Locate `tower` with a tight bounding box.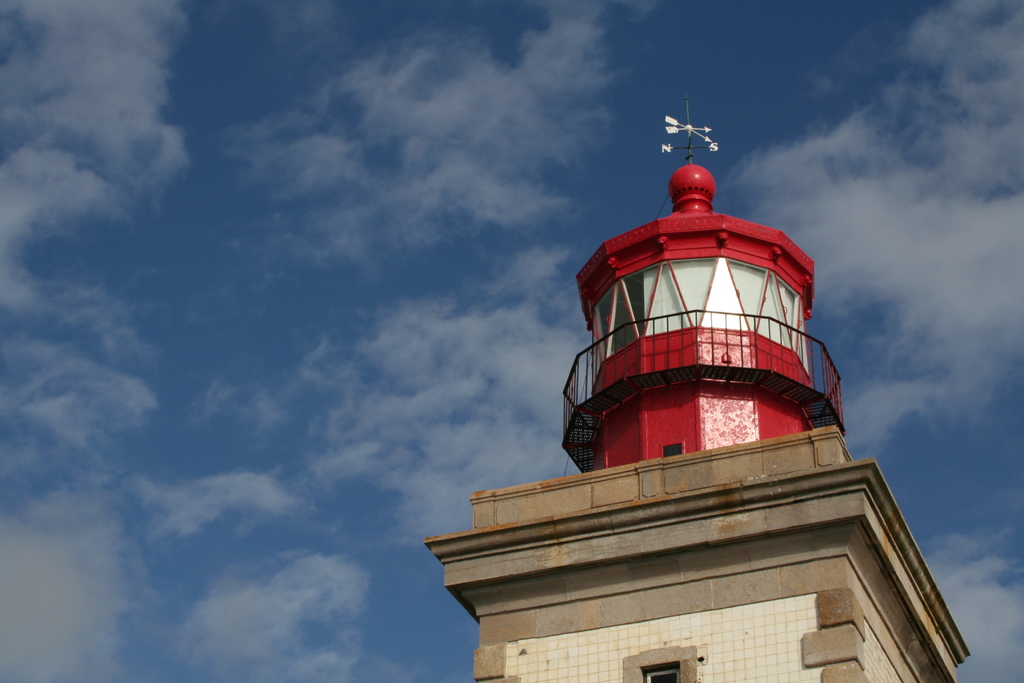
left=423, top=85, right=979, bottom=682.
